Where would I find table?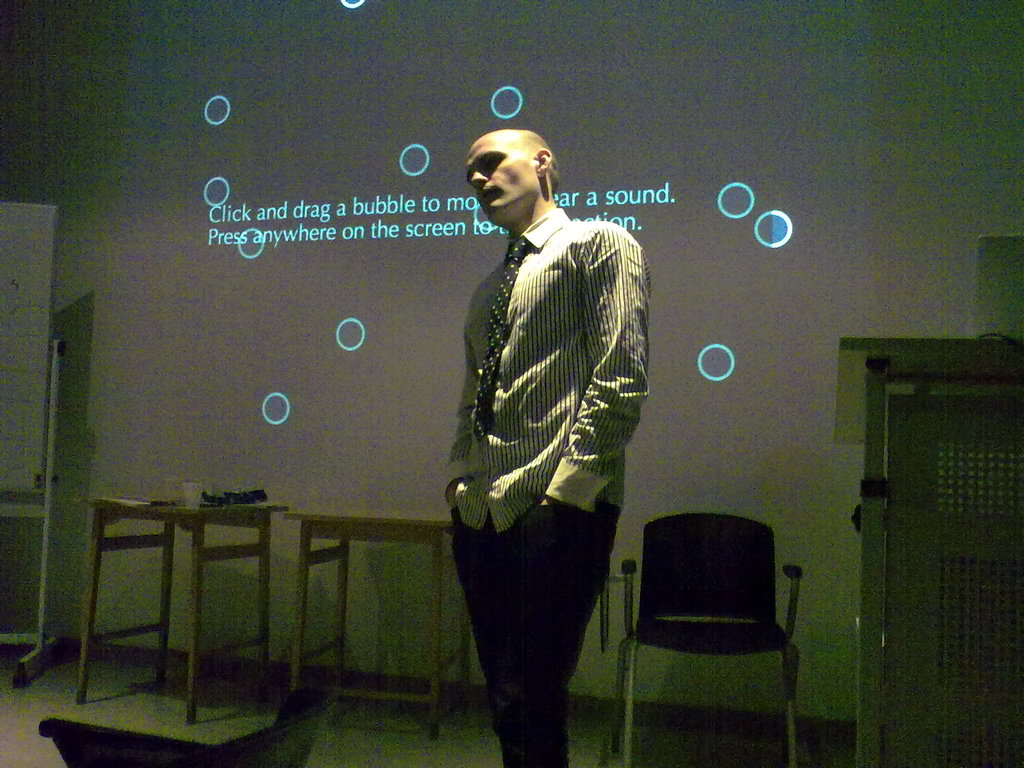
At {"left": 285, "top": 508, "right": 472, "bottom": 738}.
